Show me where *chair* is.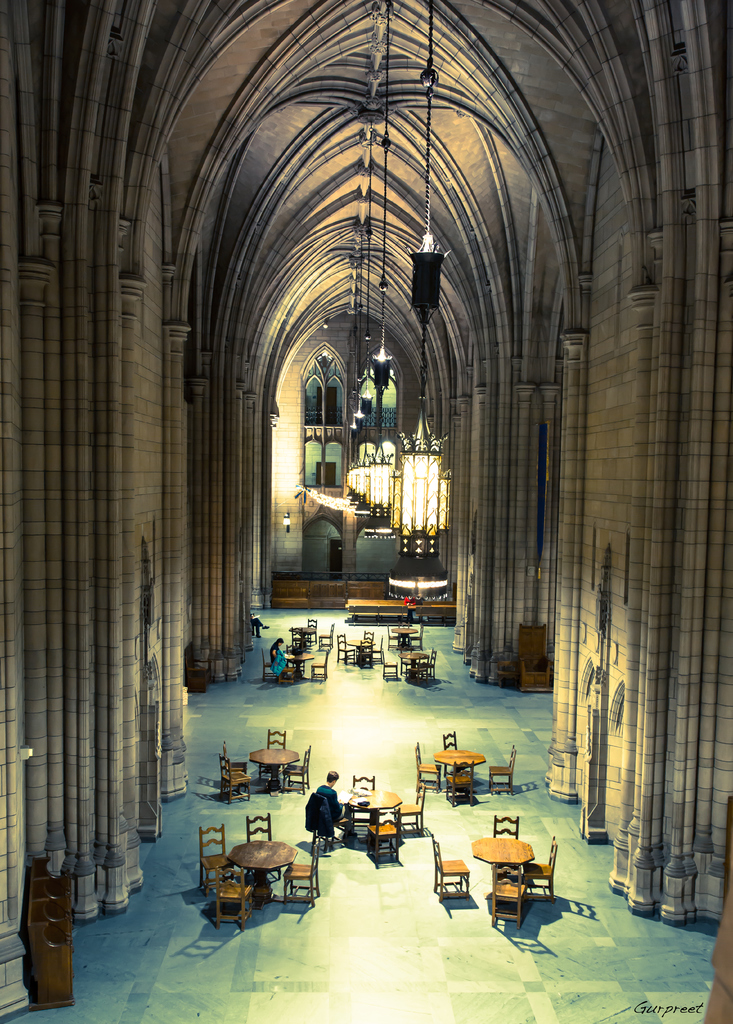
*chair* is at box(215, 863, 257, 929).
